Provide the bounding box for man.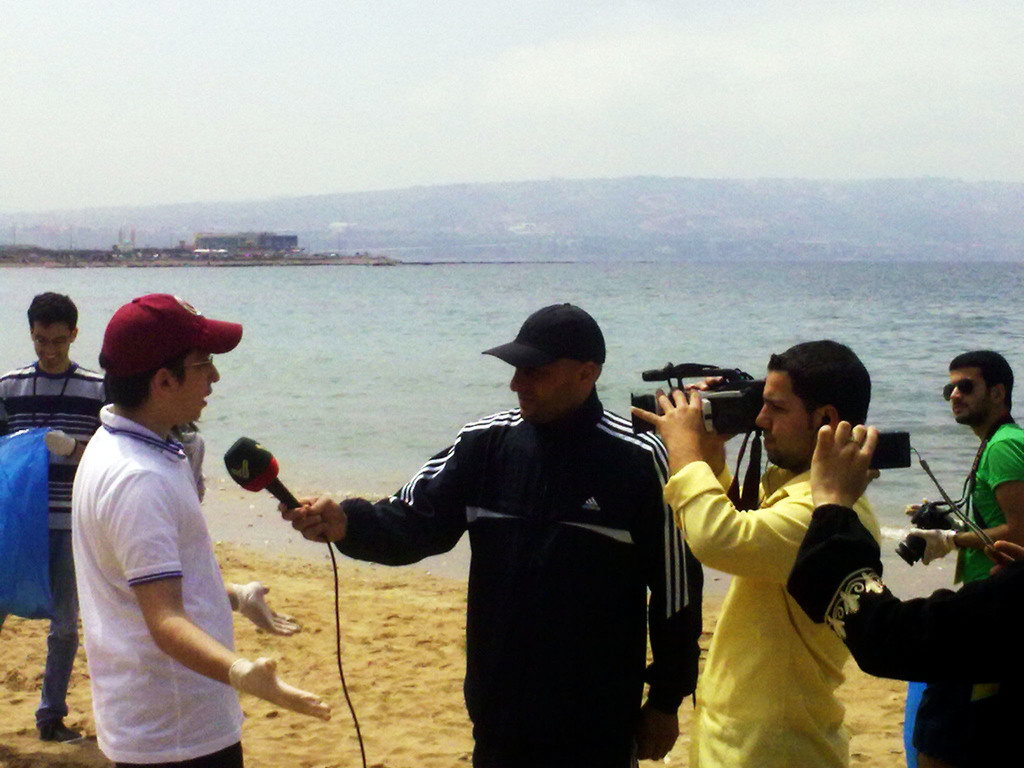
locate(70, 290, 333, 767).
